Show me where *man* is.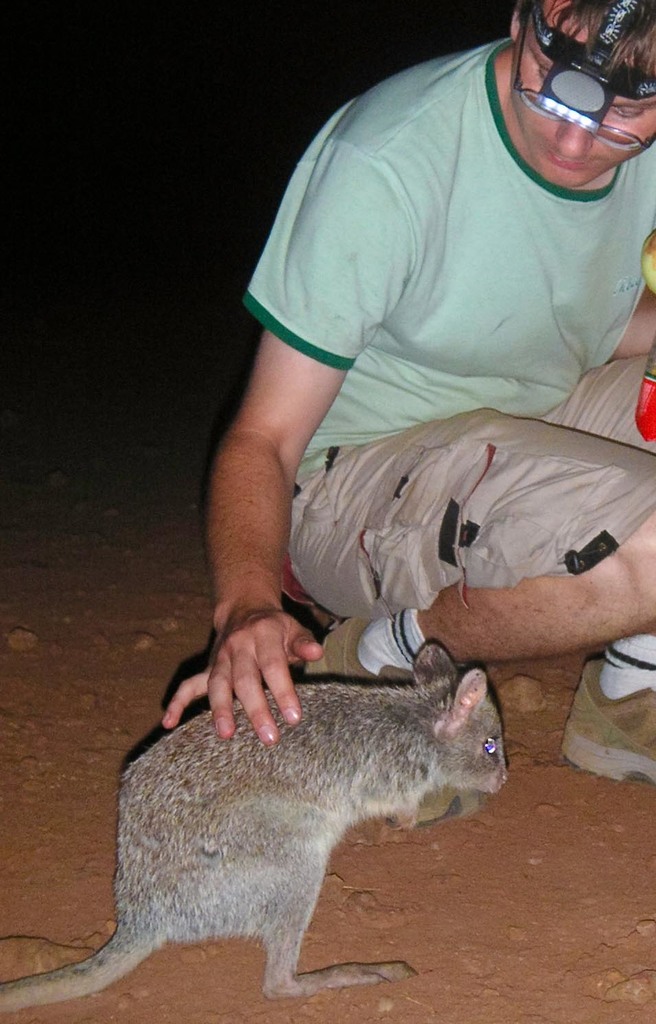
*man* is at locate(174, 0, 655, 830).
